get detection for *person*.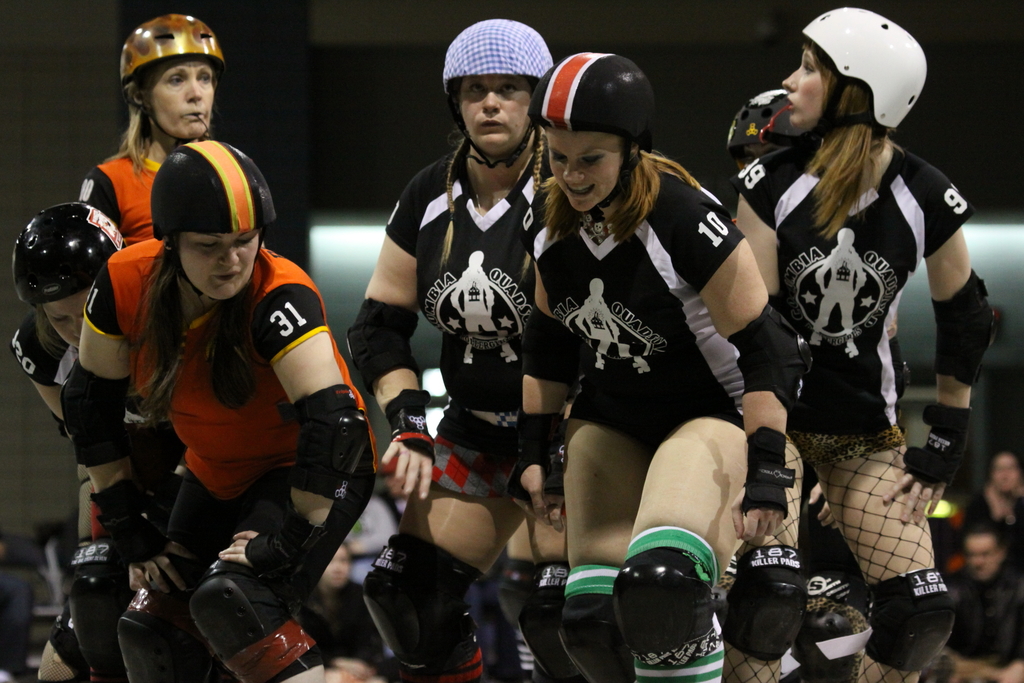
Detection: [left=351, top=21, right=588, bottom=677].
